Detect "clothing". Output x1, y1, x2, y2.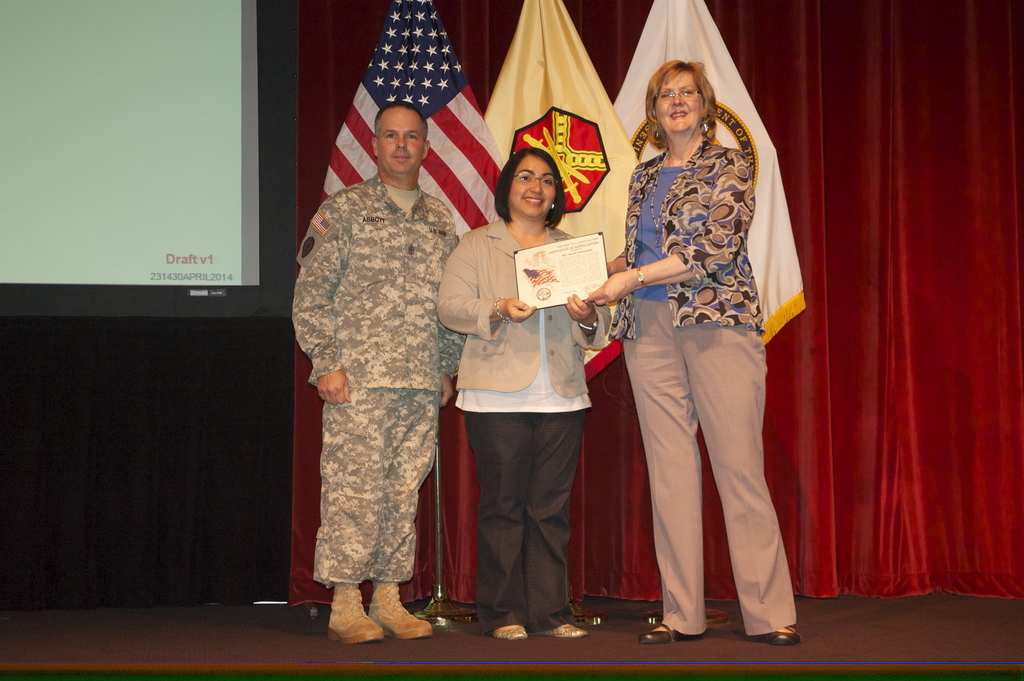
436, 215, 612, 628.
